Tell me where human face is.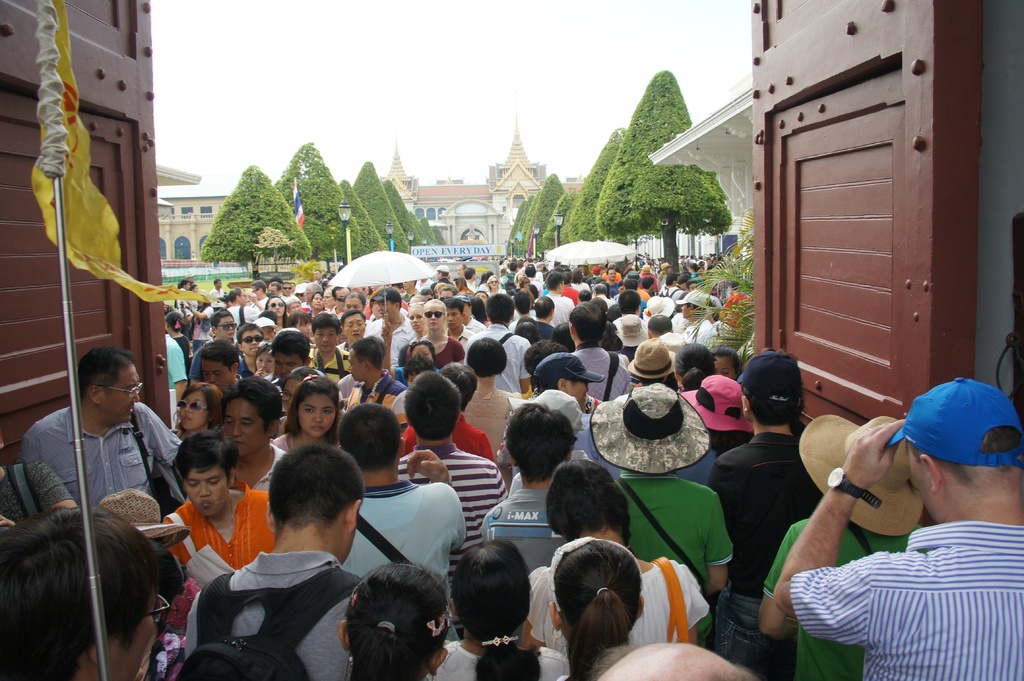
human face is at BBox(313, 268, 321, 279).
